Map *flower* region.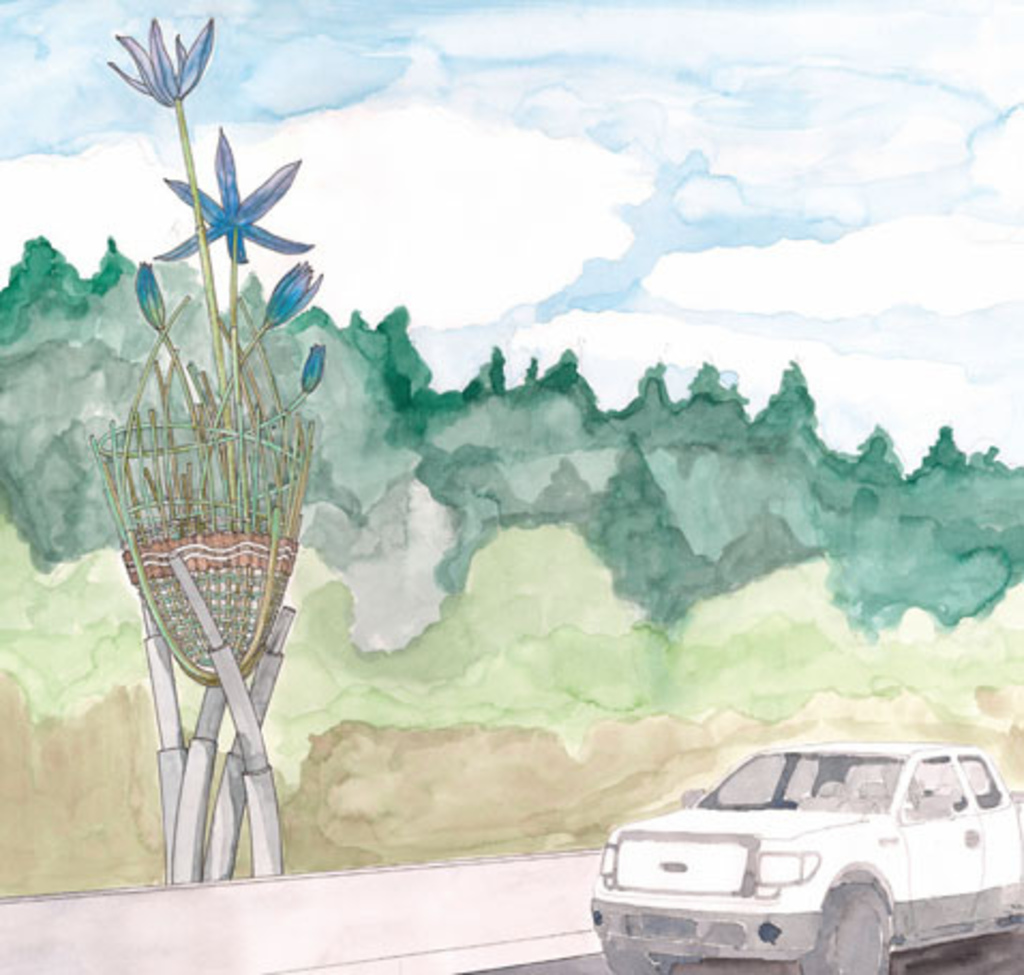
Mapped to x1=146, y1=131, x2=315, y2=268.
